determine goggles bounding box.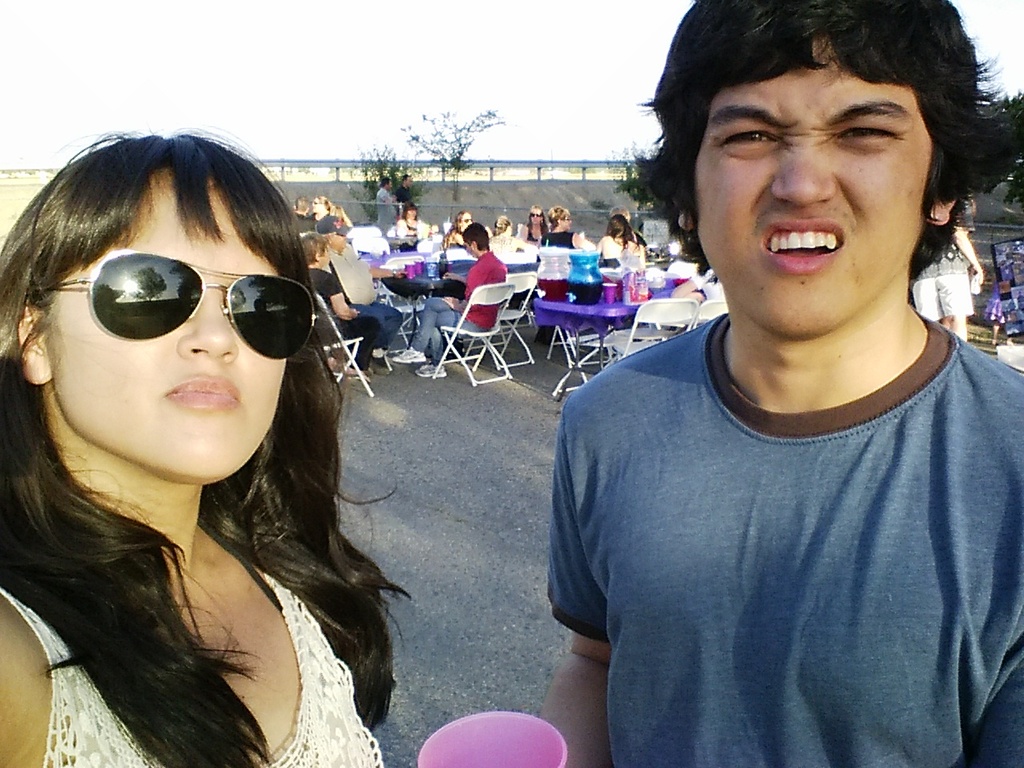
Determined: [x1=51, y1=253, x2=322, y2=358].
